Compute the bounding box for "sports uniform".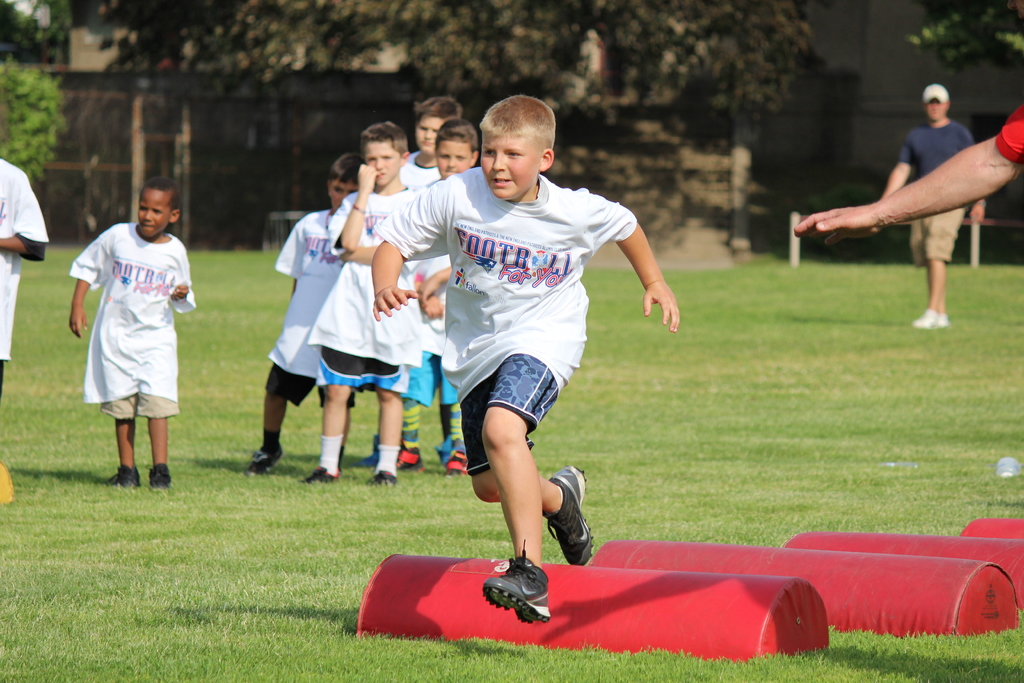
left=0, top=162, right=51, bottom=406.
